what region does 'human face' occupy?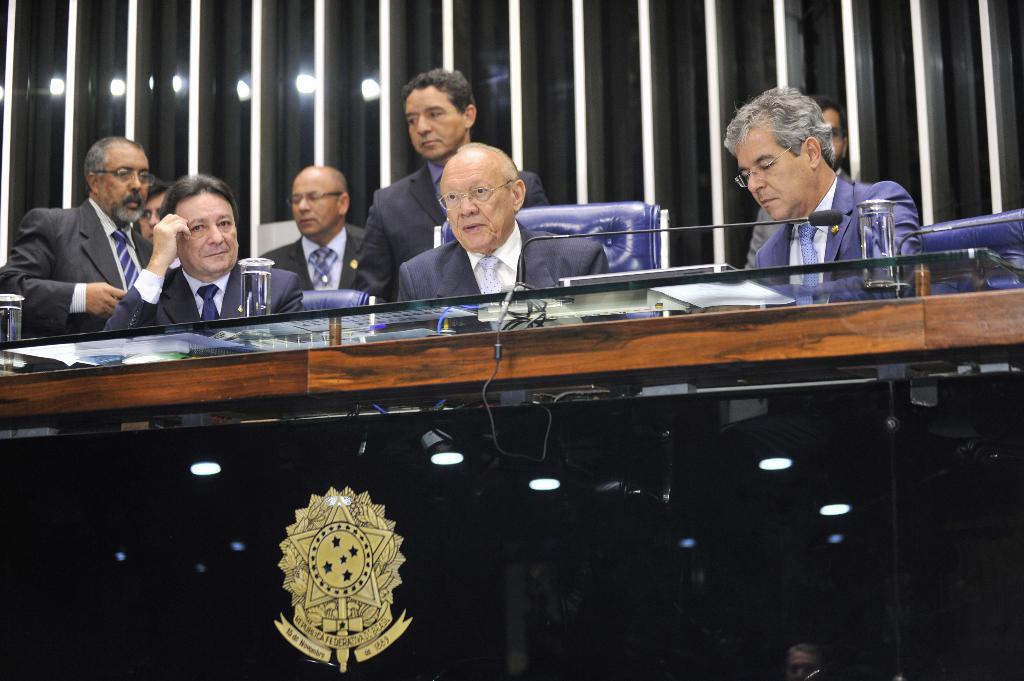
bbox(98, 146, 150, 225).
